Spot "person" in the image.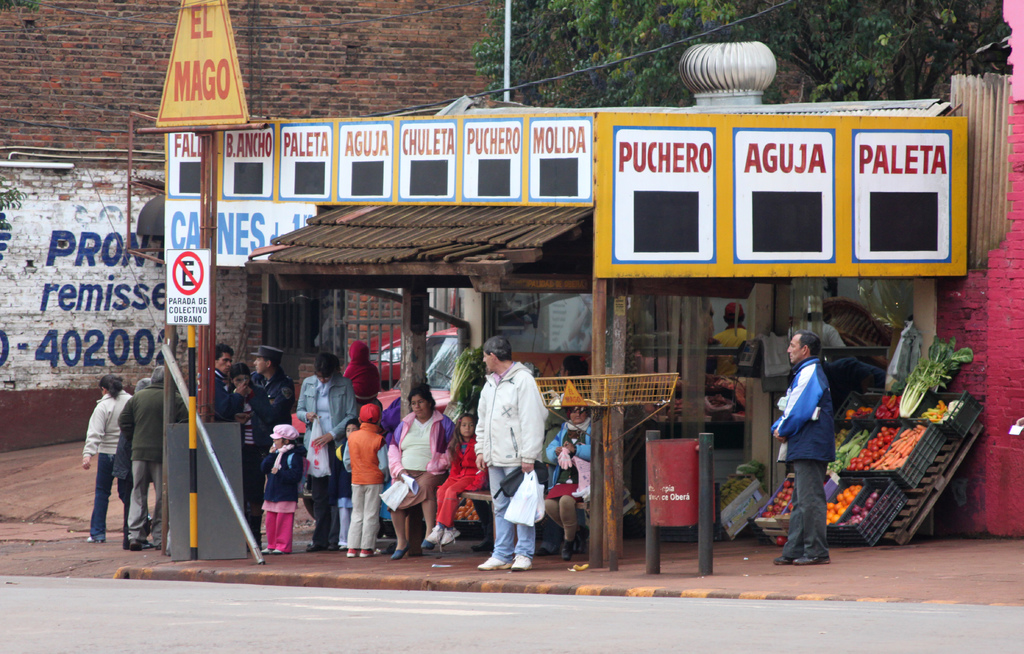
"person" found at 383,379,461,561.
